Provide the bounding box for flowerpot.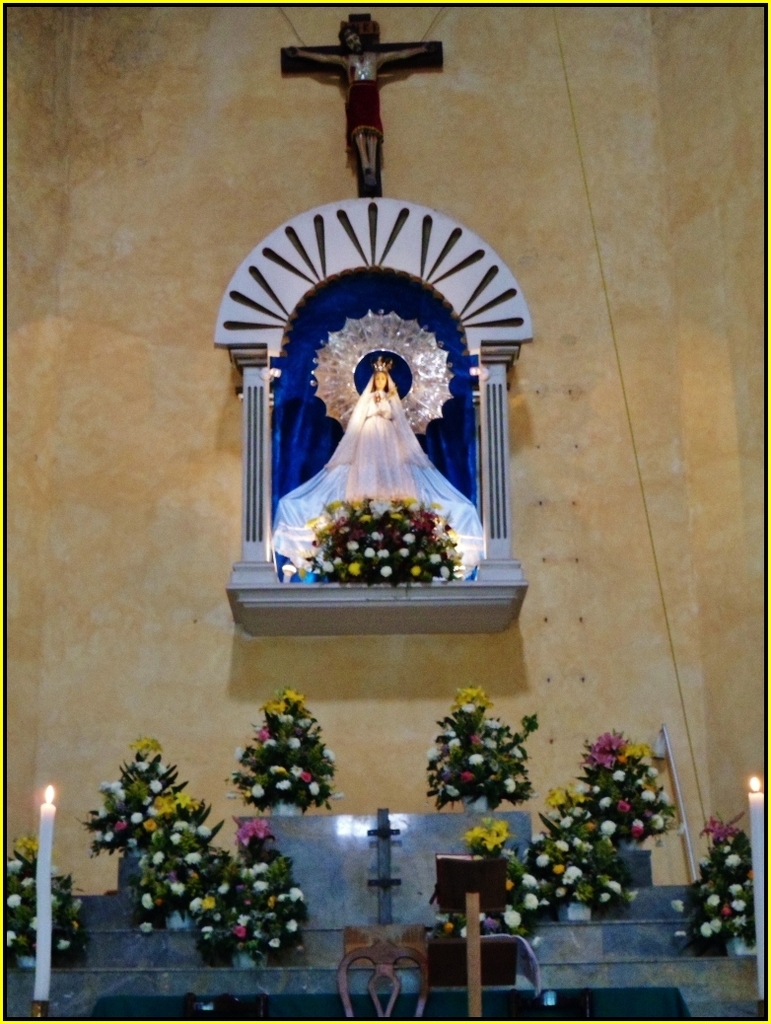
[233,956,266,972].
